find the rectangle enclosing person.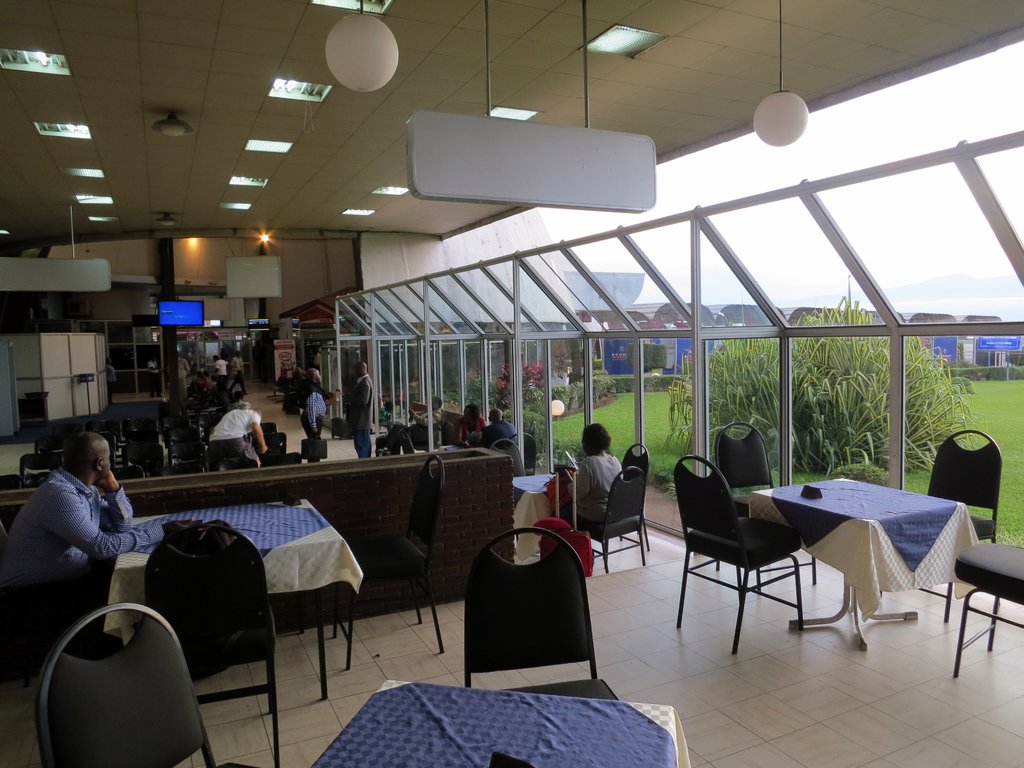
{"x1": 0, "y1": 434, "x2": 202, "y2": 662}.
